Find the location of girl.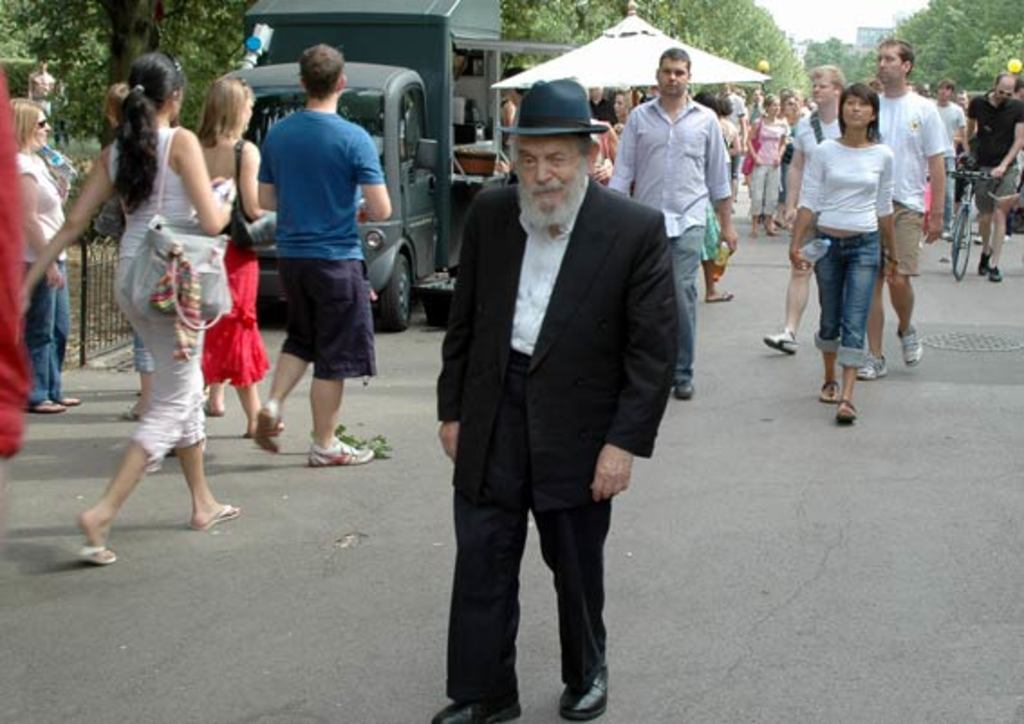
Location: 791 81 898 422.
